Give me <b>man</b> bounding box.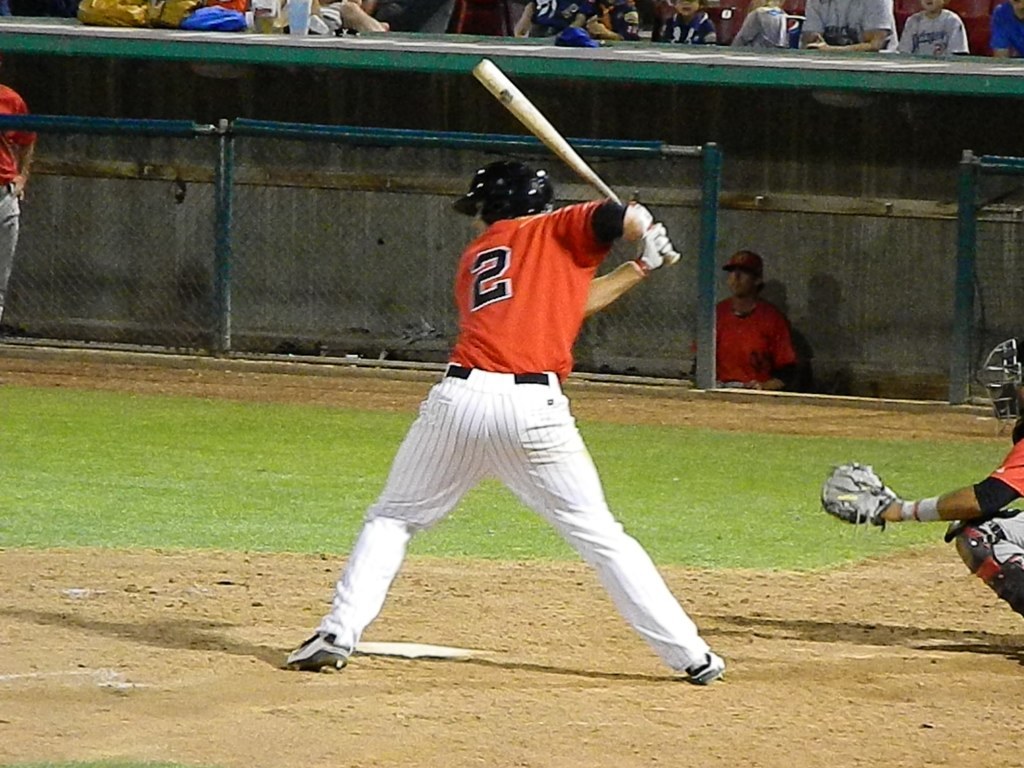
[x1=799, y1=0, x2=898, y2=48].
